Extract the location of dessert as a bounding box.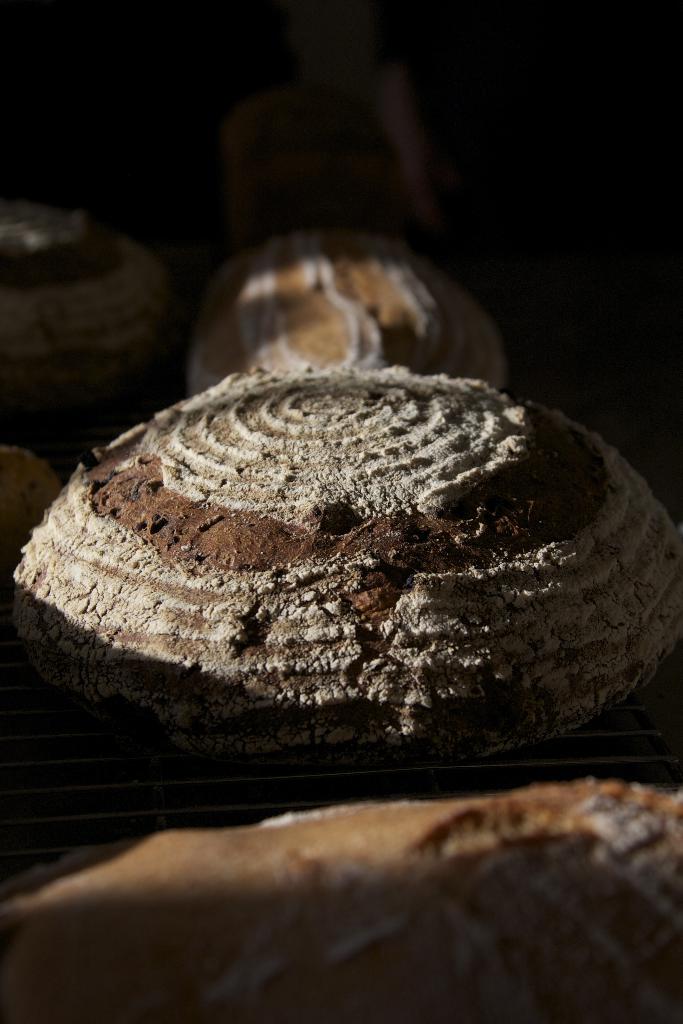
box(0, 762, 682, 1023).
